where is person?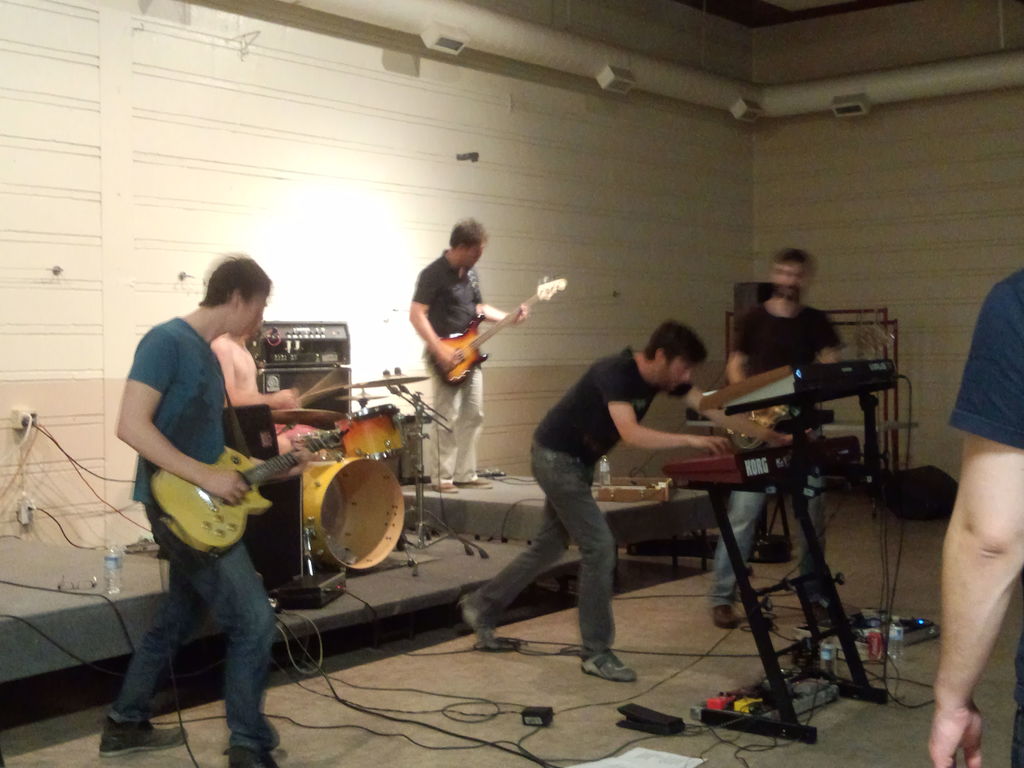
(x1=101, y1=252, x2=297, y2=767).
